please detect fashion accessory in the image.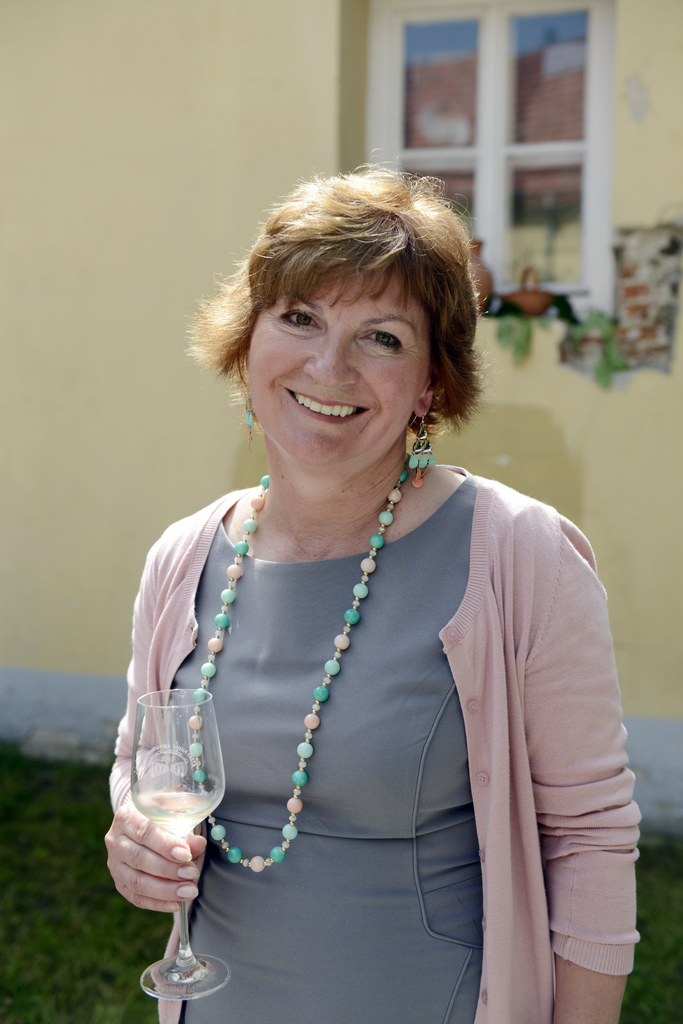
detection(184, 473, 410, 881).
